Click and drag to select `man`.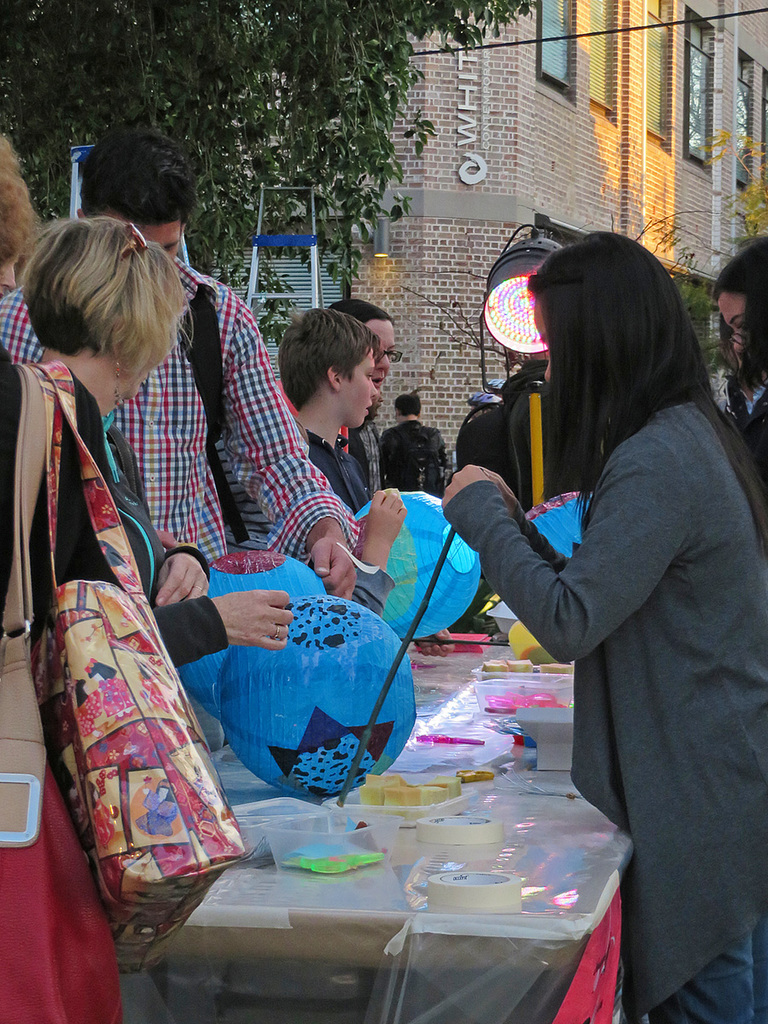
Selection: [0,129,358,597].
